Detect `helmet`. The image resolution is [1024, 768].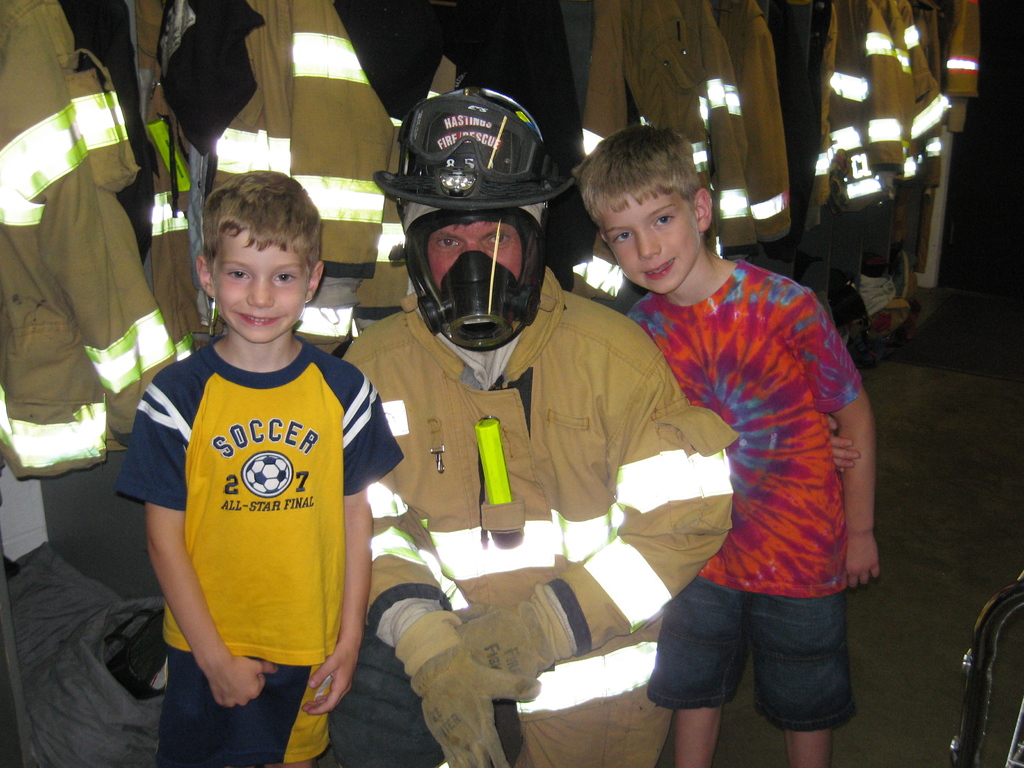
BBox(376, 144, 561, 358).
